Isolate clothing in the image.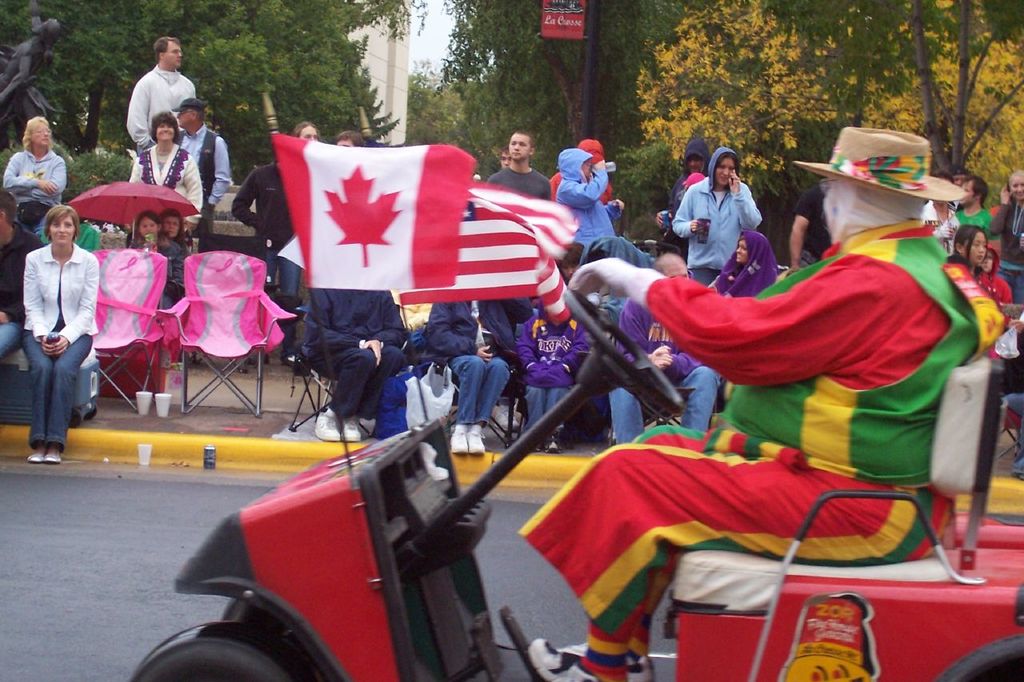
Isolated region: 559 150 616 251.
